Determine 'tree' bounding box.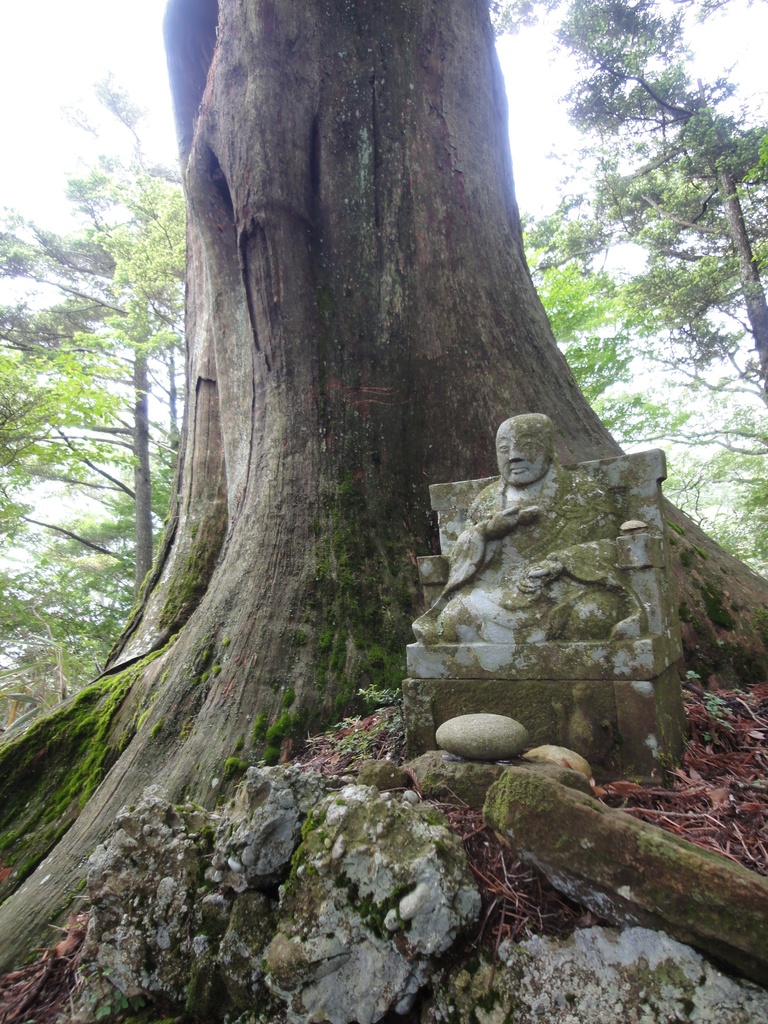
Determined: select_region(0, 0, 767, 987).
